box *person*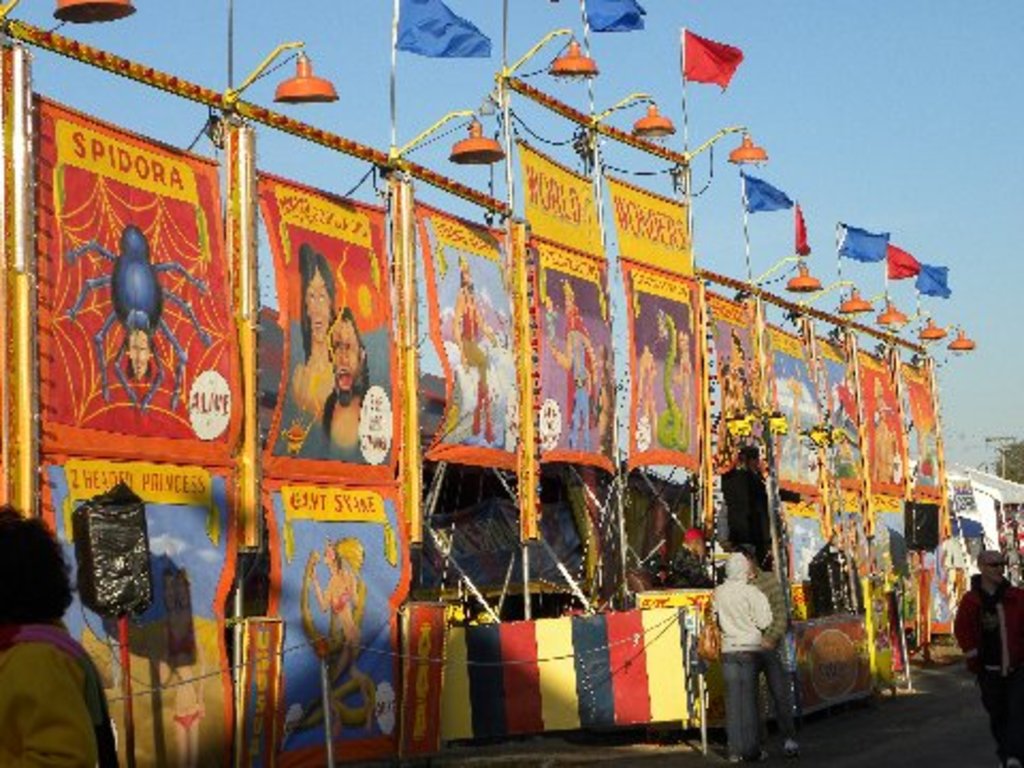
[x1=736, y1=548, x2=800, y2=759]
